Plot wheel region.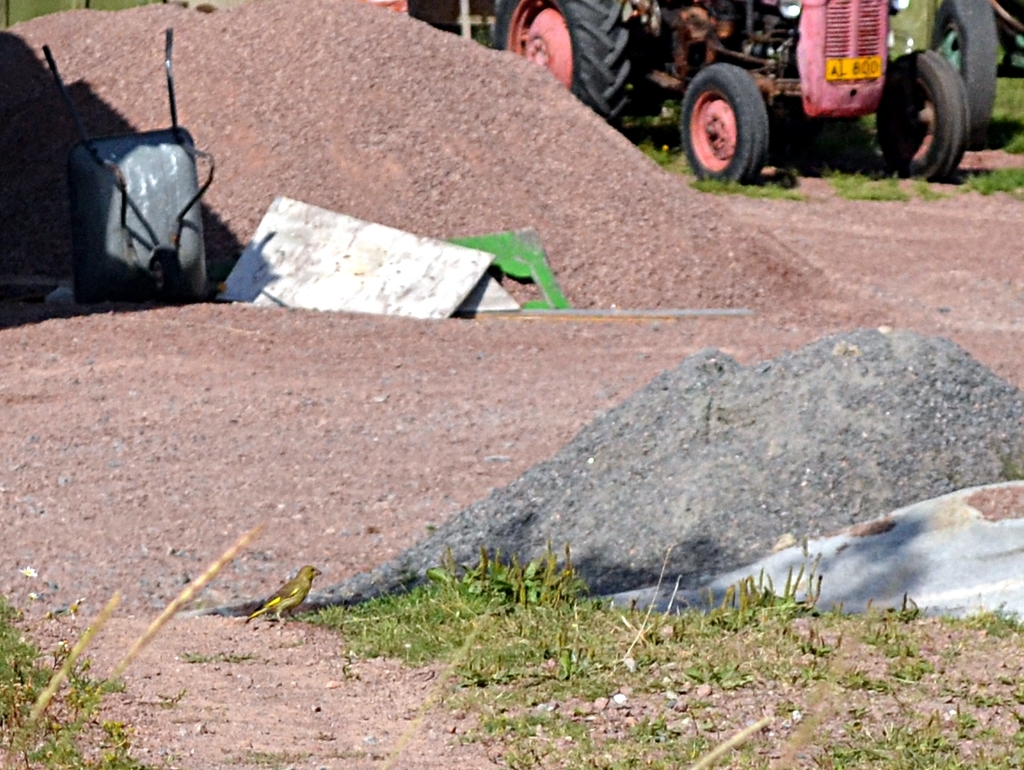
Plotted at <region>873, 41, 969, 183</region>.
